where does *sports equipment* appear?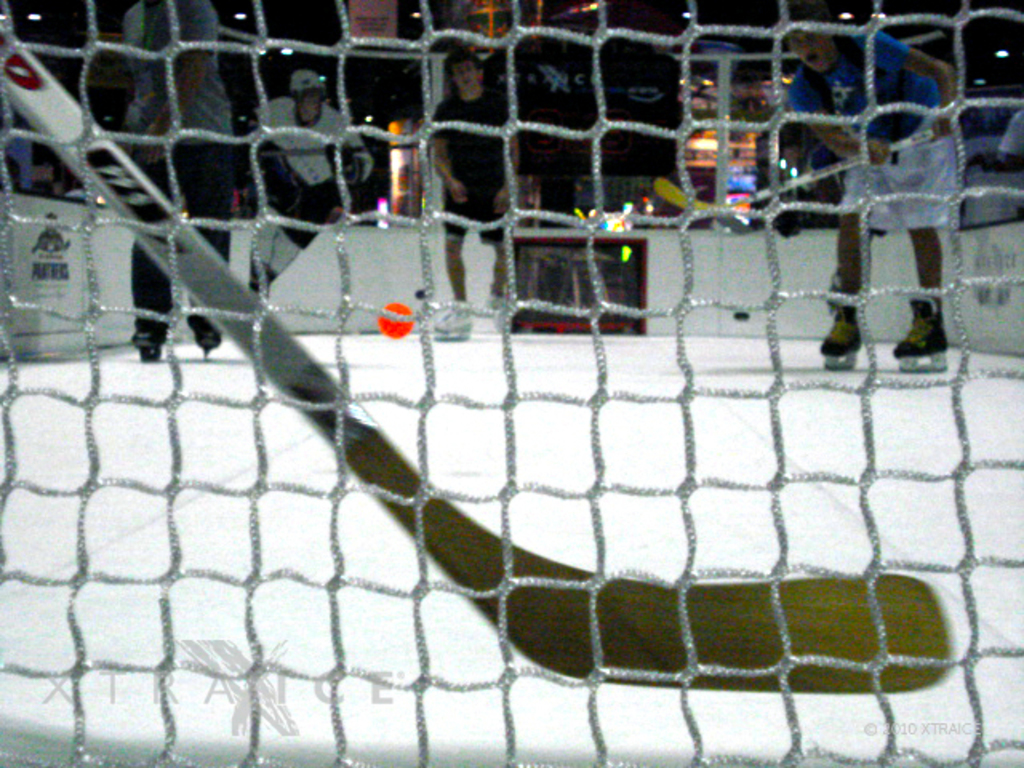
Appears at locate(0, 18, 963, 693).
